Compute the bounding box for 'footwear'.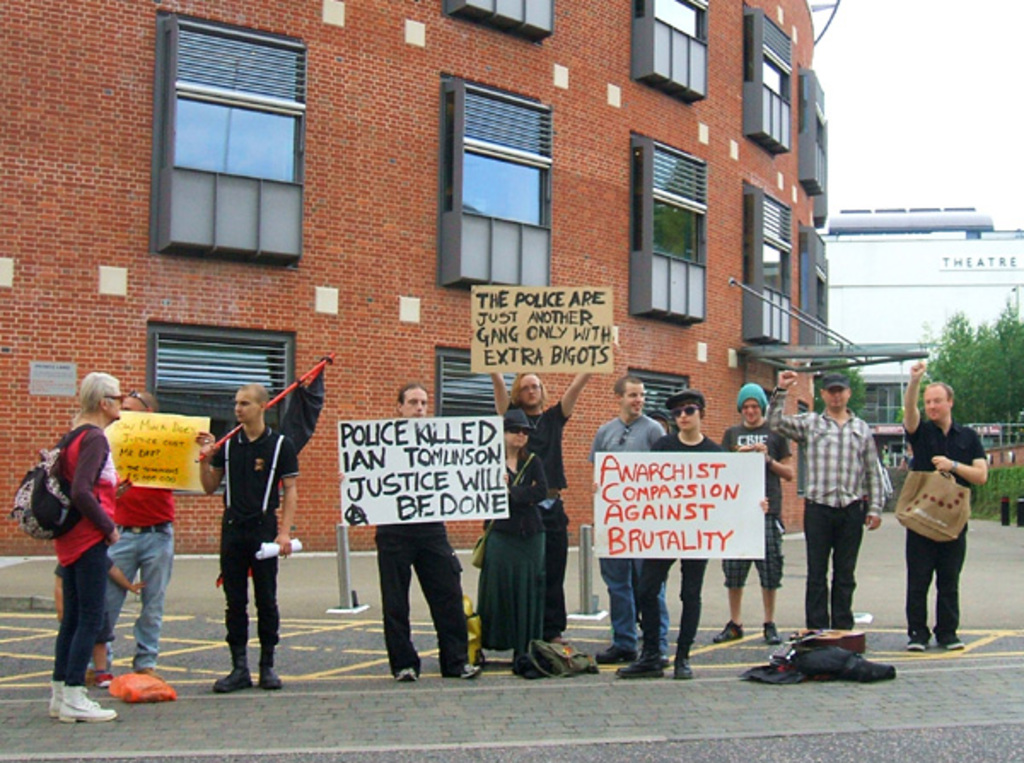
[x1=82, y1=673, x2=97, y2=684].
